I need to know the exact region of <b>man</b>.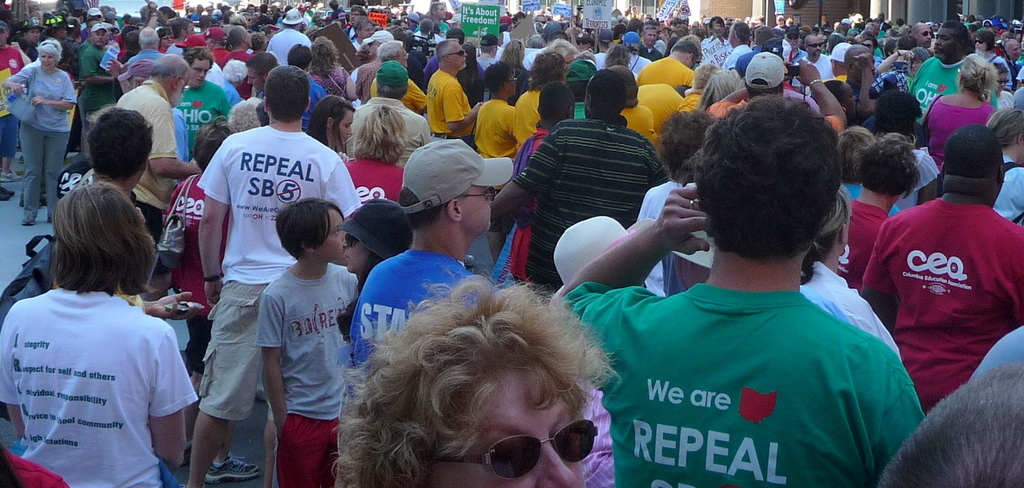
Region: detection(183, 62, 362, 487).
